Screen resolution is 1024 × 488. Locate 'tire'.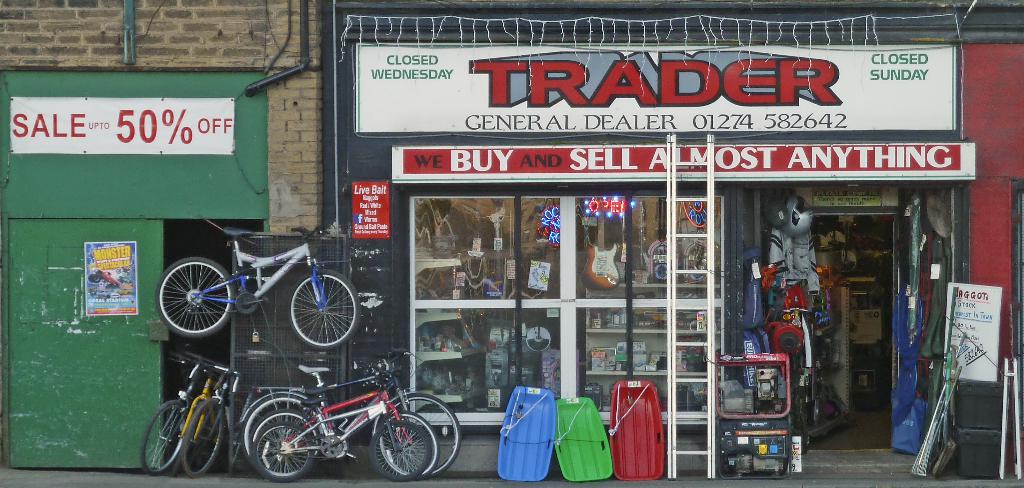
x1=386, y1=394, x2=462, y2=476.
